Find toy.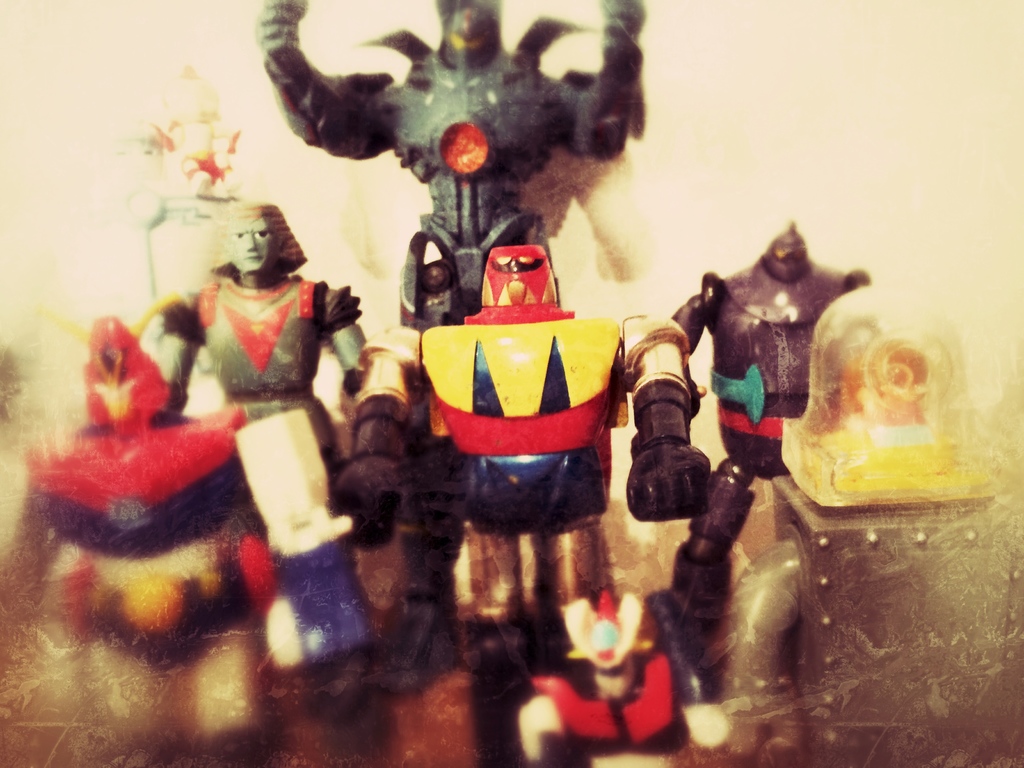
pyautogui.locateOnScreen(0, 319, 252, 632).
